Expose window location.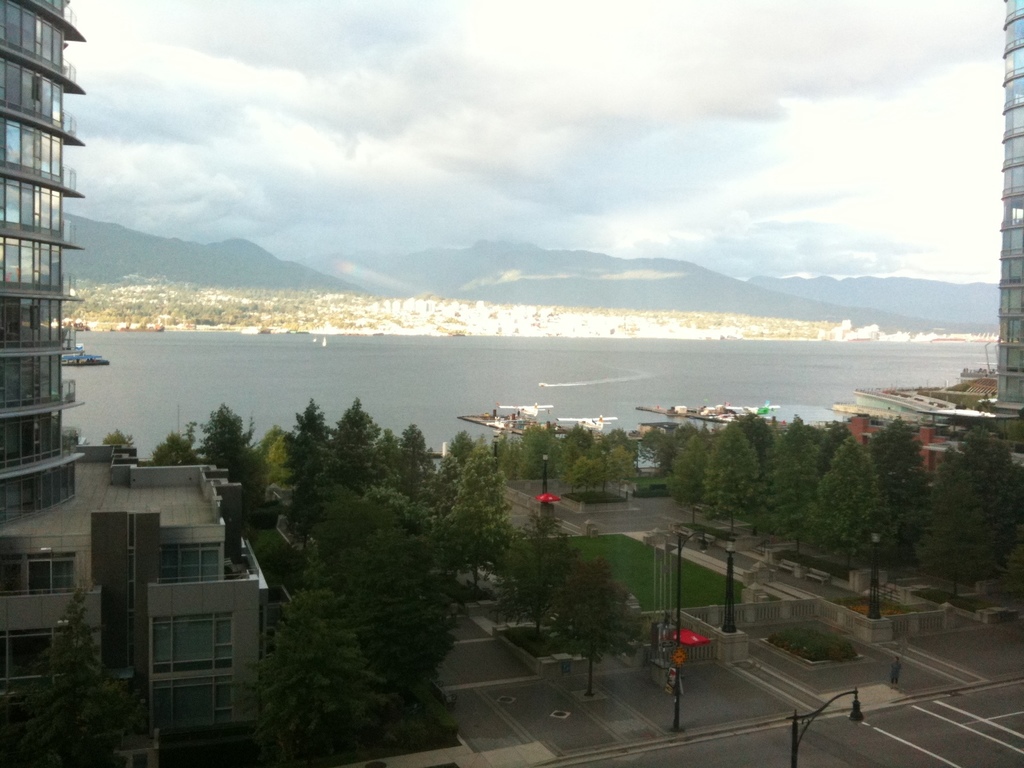
Exposed at x1=154, y1=543, x2=222, y2=589.
